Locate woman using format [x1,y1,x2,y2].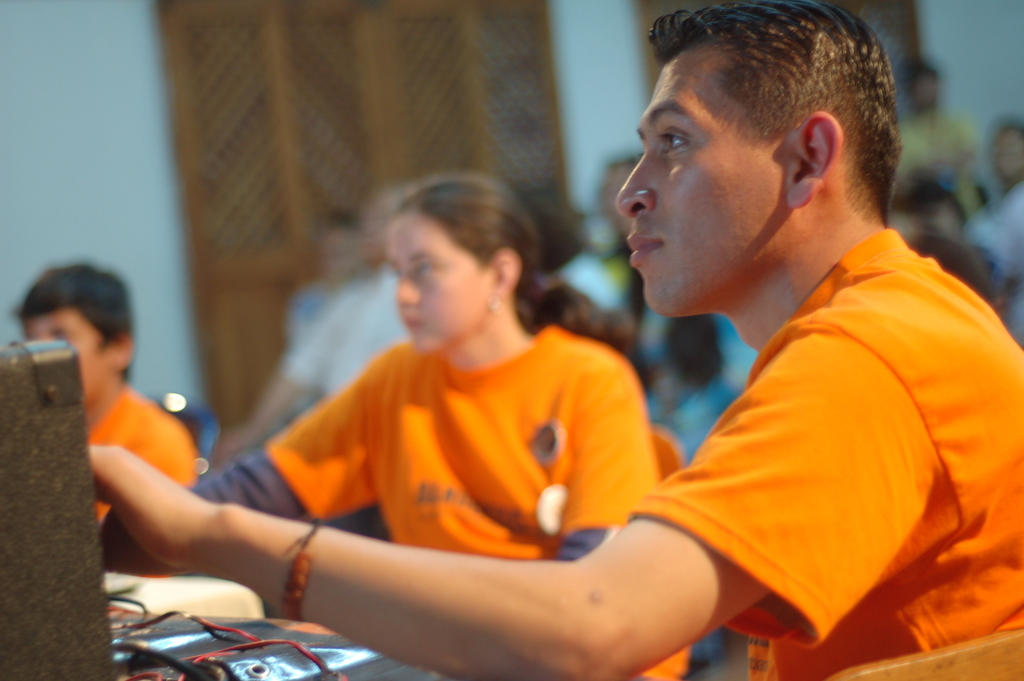
[240,187,676,608].
